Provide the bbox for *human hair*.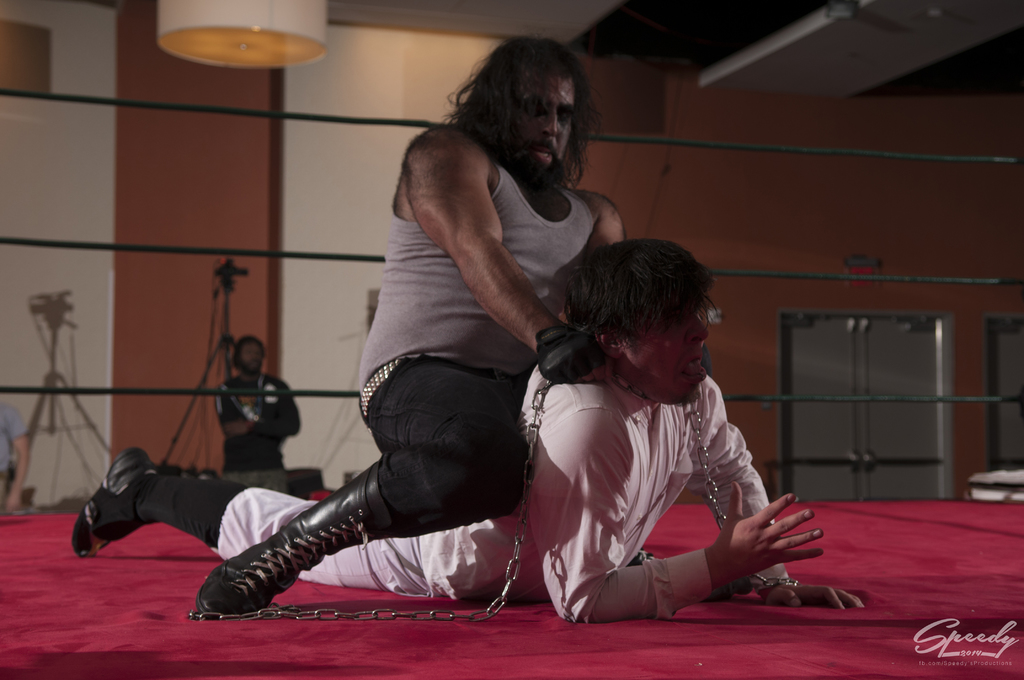
bbox=(232, 335, 266, 364).
